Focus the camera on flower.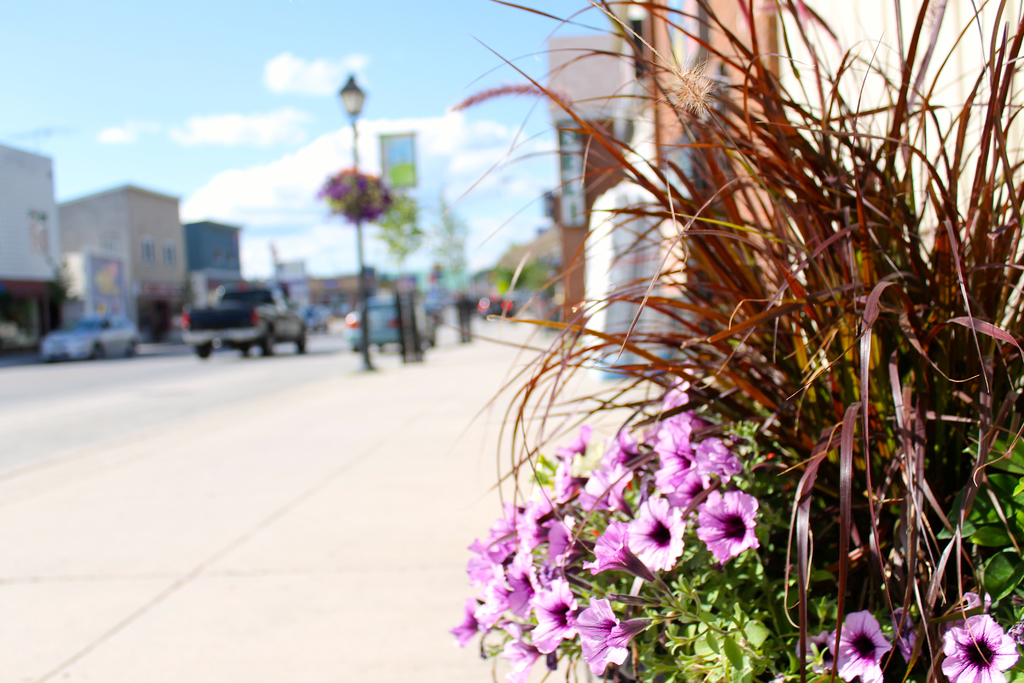
Focus region: 794,624,836,678.
